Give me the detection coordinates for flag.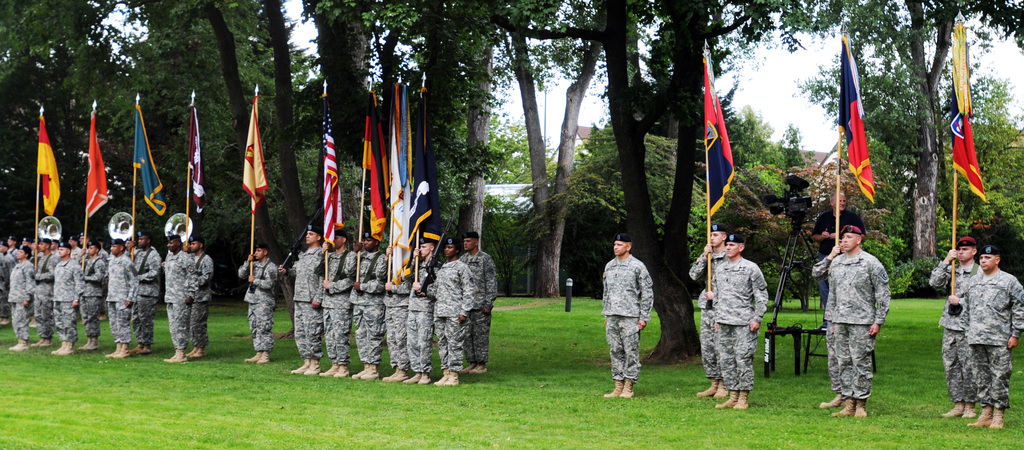
344,96,381,236.
